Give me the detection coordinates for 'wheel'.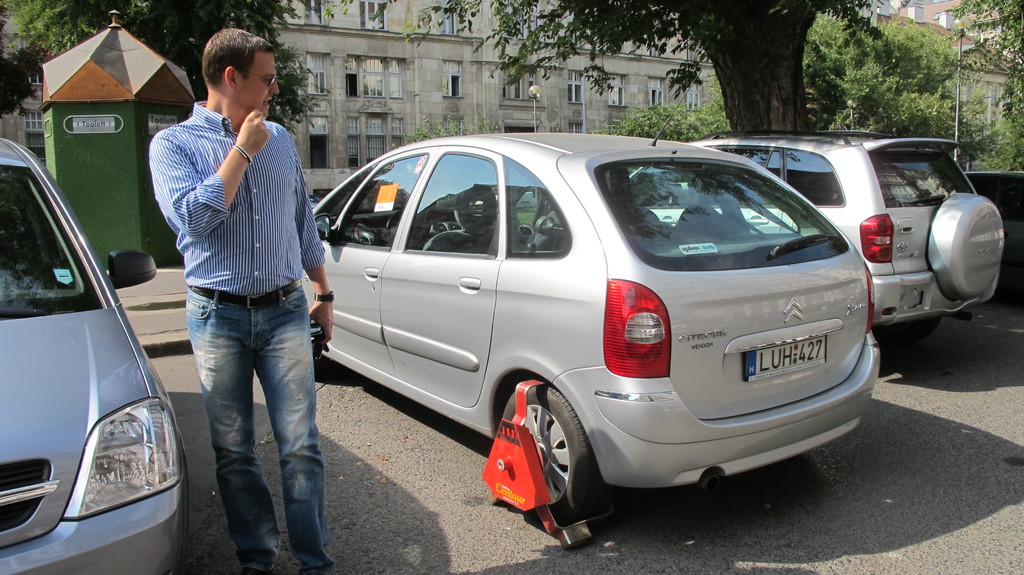
left=875, top=317, right=942, bottom=346.
